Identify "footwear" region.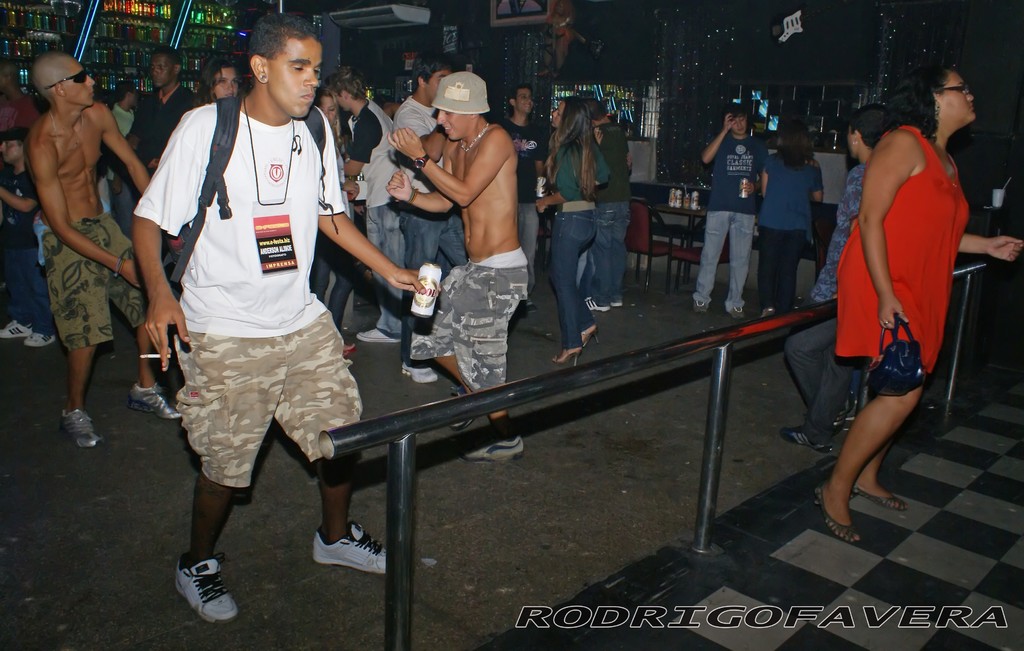
Region: detection(845, 462, 907, 508).
